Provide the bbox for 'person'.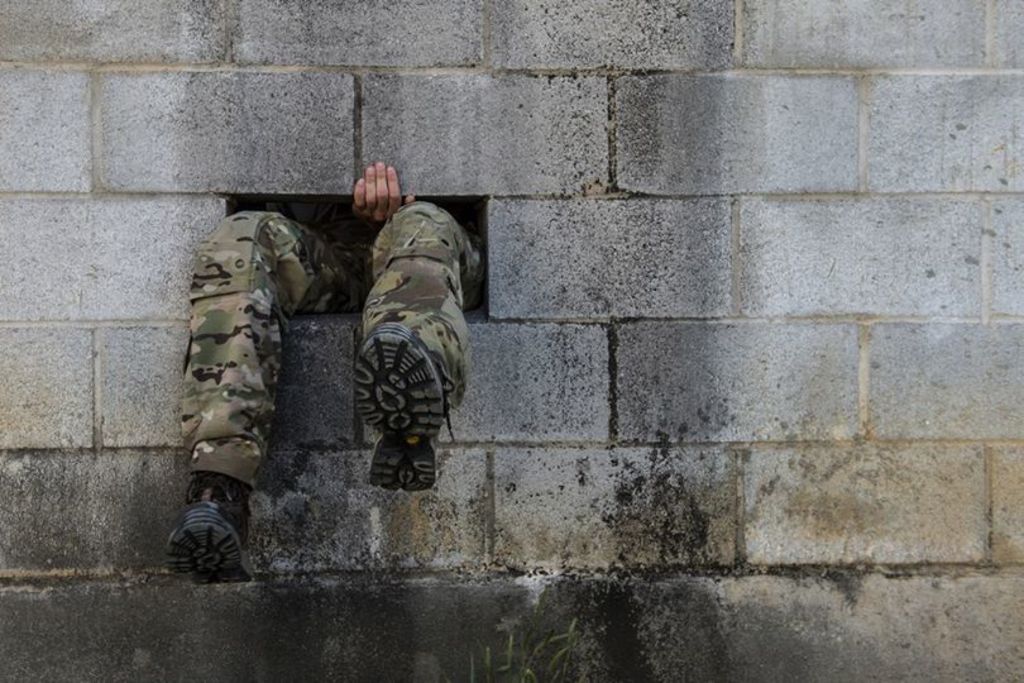
<region>185, 167, 446, 548</region>.
